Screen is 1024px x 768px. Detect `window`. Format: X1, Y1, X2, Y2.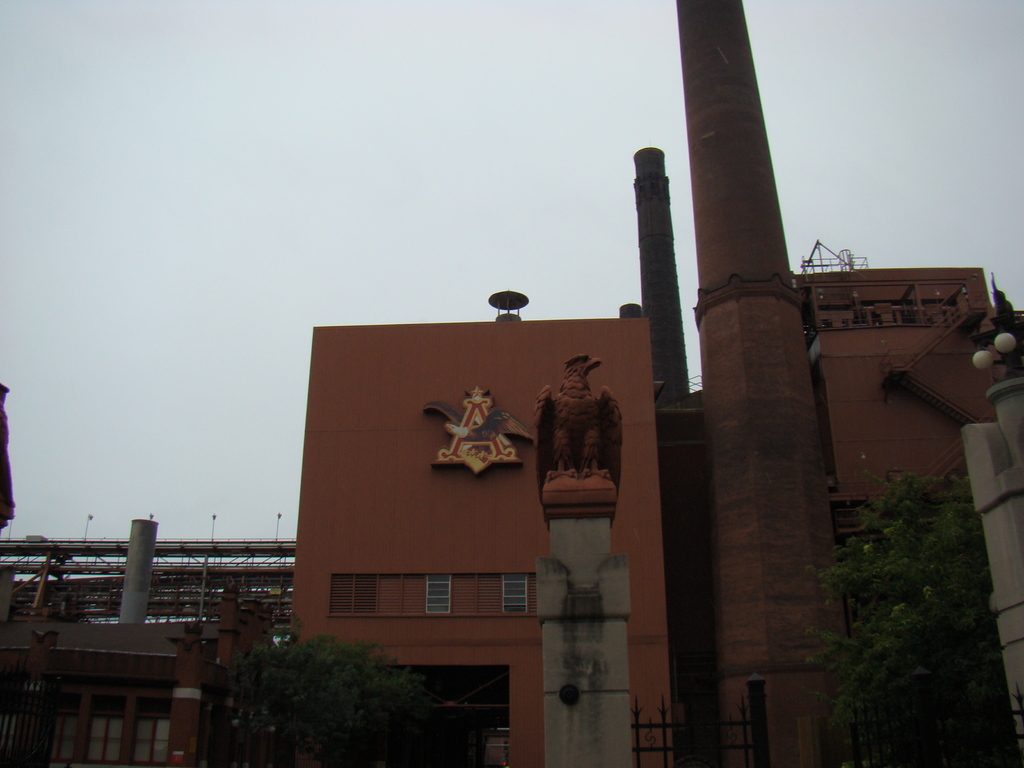
84, 714, 117, 767.
